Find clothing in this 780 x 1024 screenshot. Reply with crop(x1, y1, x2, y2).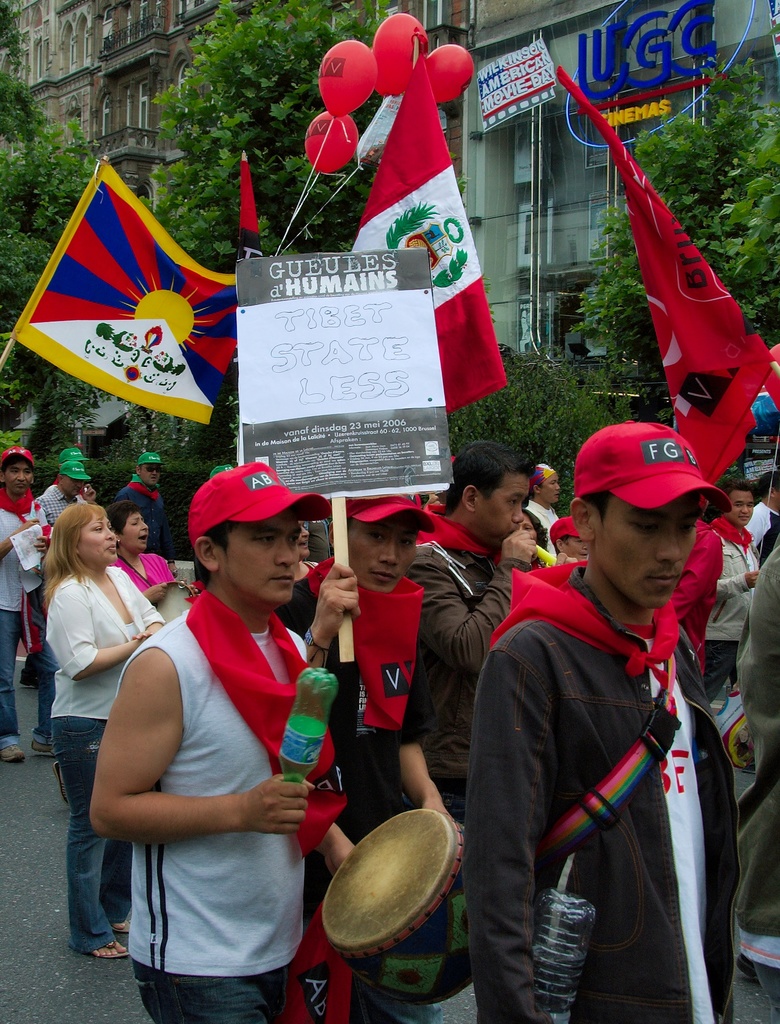
crop(665, 518, 726, 682).
